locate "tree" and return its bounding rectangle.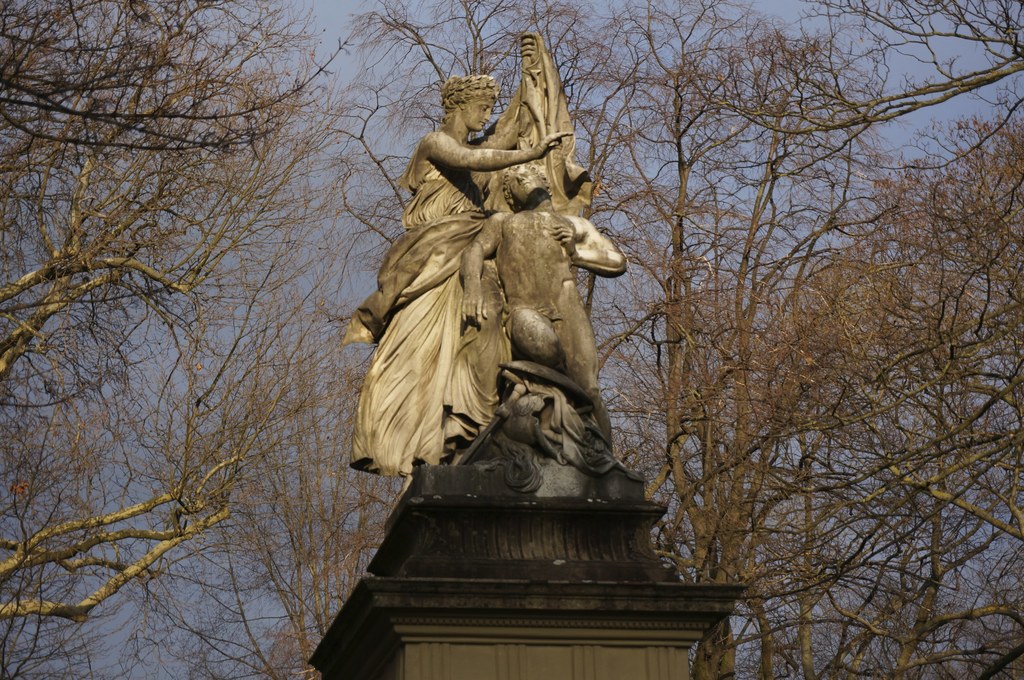
bbox(604, 1, 957, 679).
